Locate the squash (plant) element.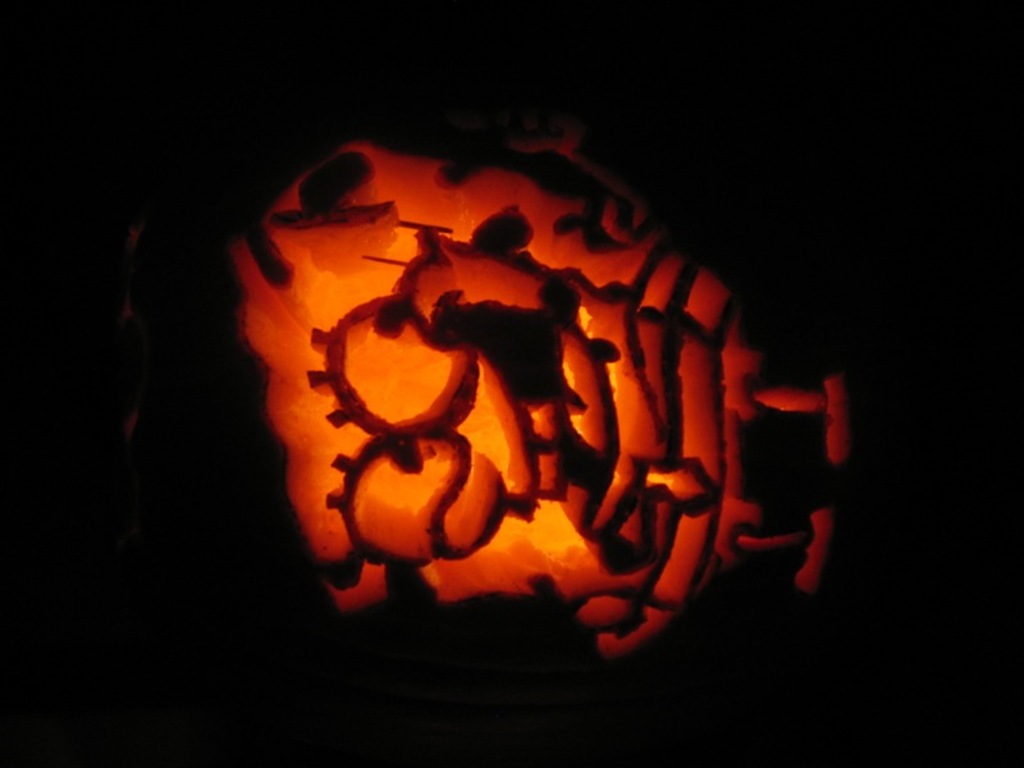
Element bbox: x1=116 y1=104 x2=863 y2=745.
